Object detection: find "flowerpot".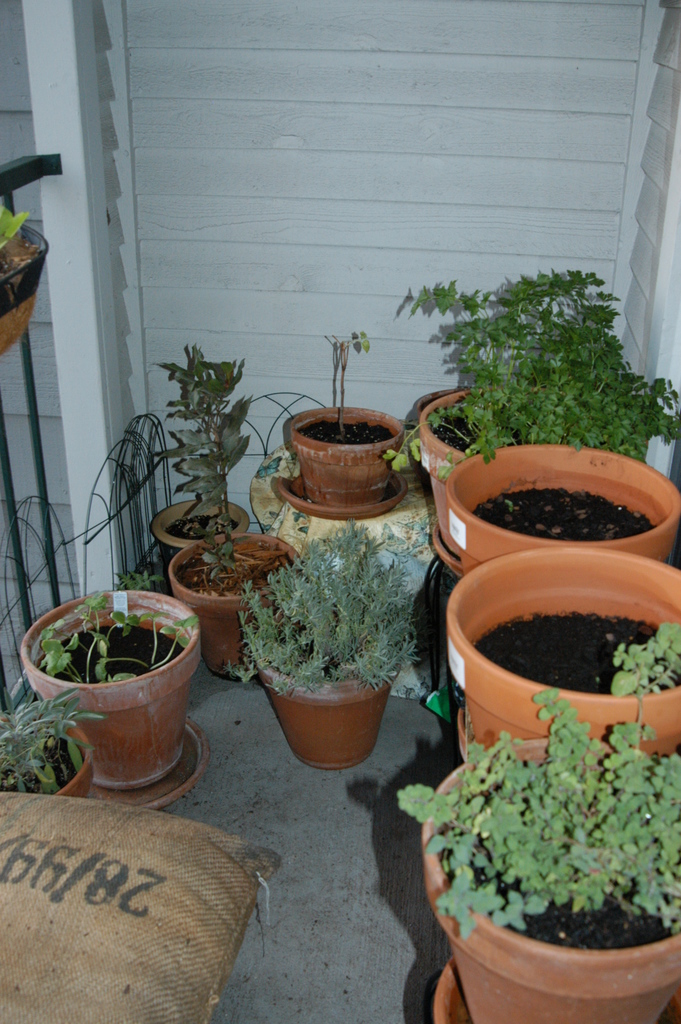
locate(420, 730, 680, 1023).
